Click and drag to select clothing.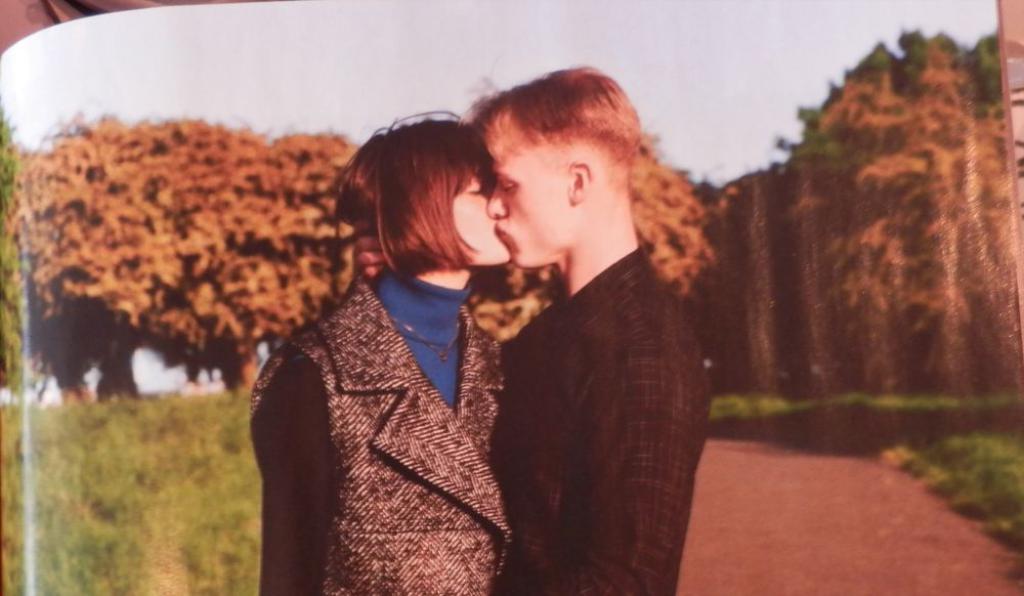
Selection: 484:246:713:595.
